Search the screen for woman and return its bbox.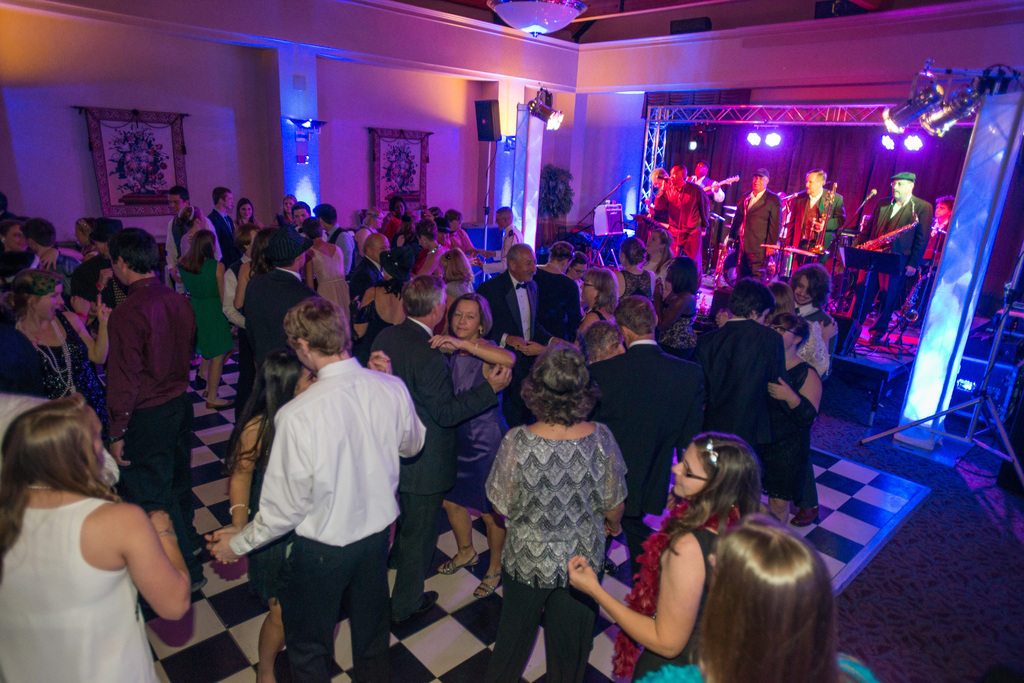
Found: box(426, 293, 517, 604).
